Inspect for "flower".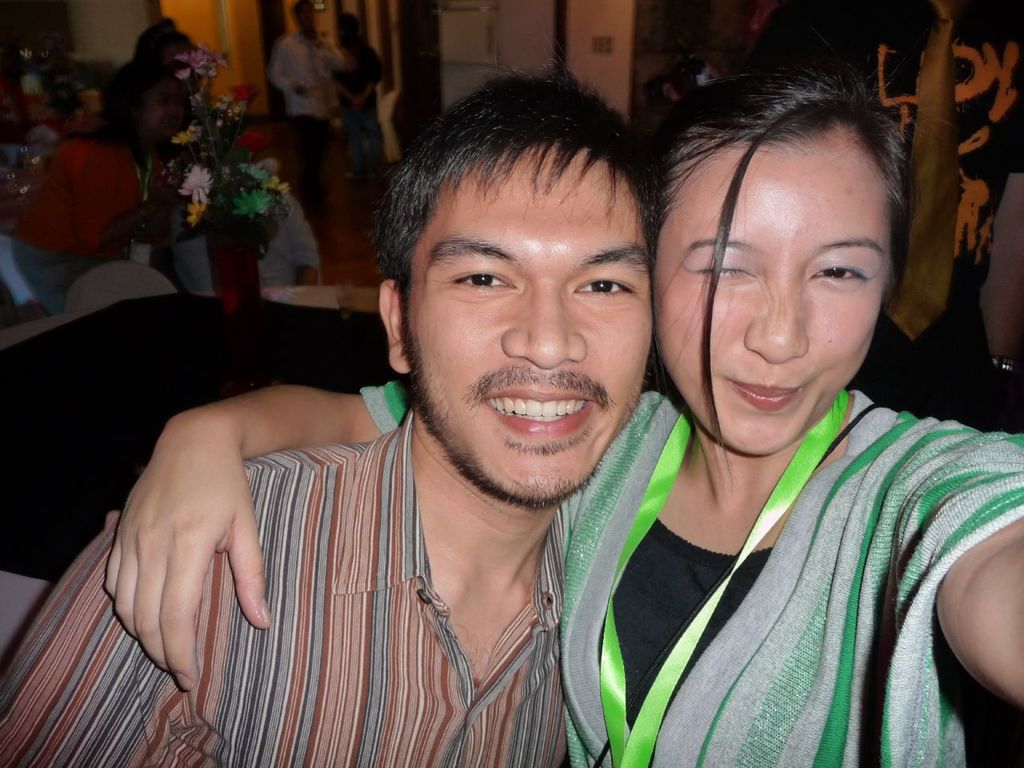
Inspection: region(171, 46, 226, 81).
